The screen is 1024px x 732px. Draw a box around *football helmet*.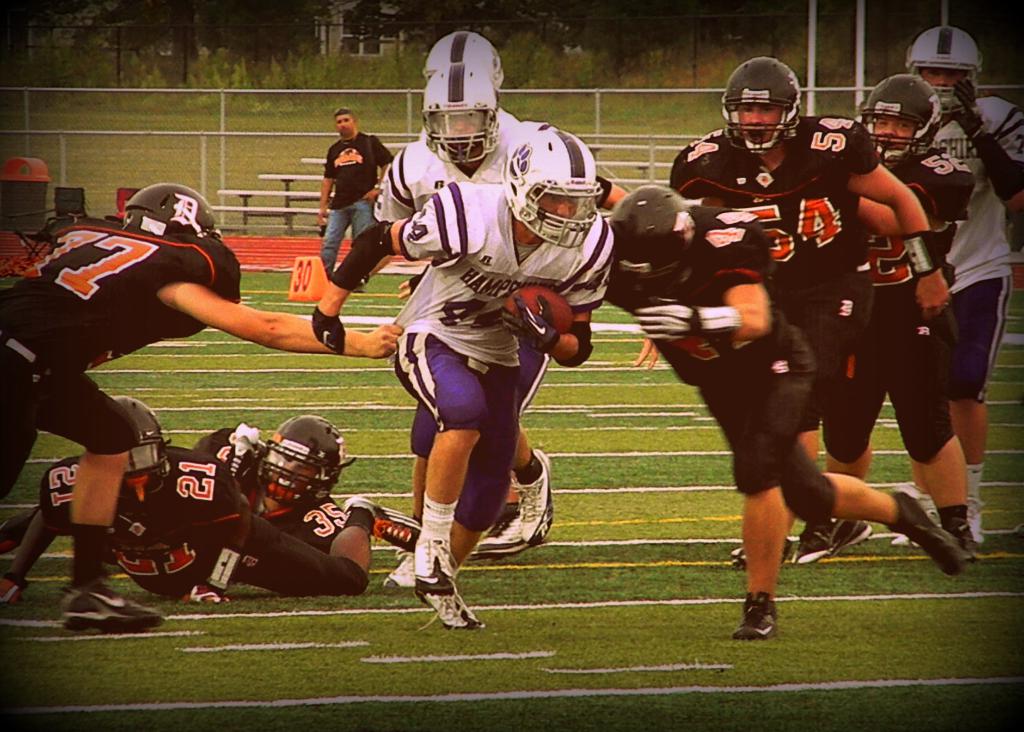
[left=602, top=180, right=698, bottom=306].
